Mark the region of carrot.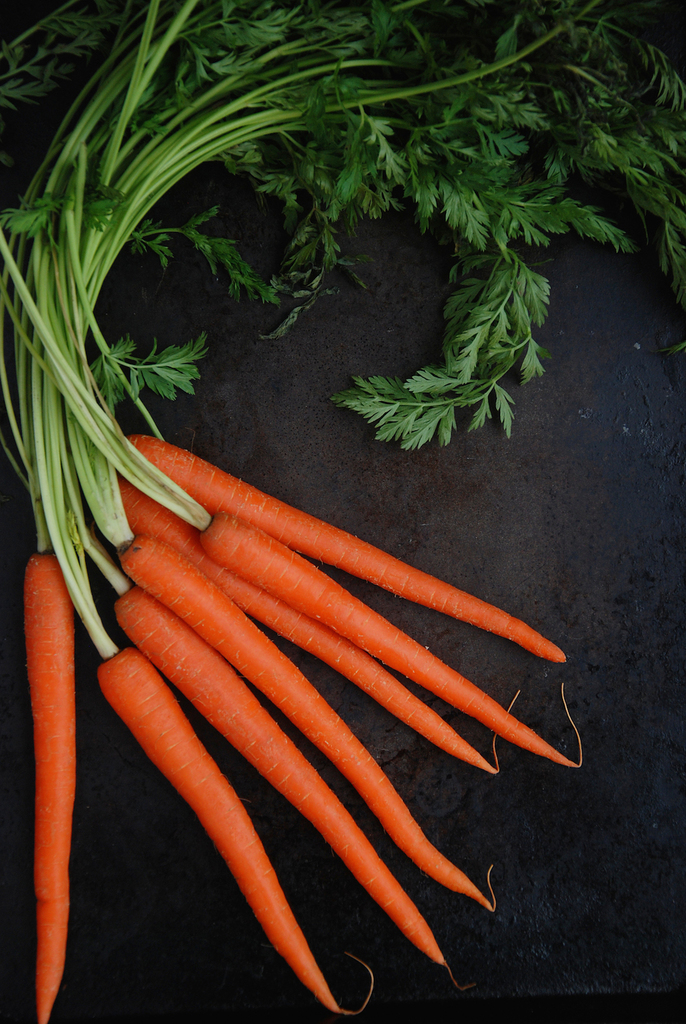
Region: 91, 645, 384, 1021.
